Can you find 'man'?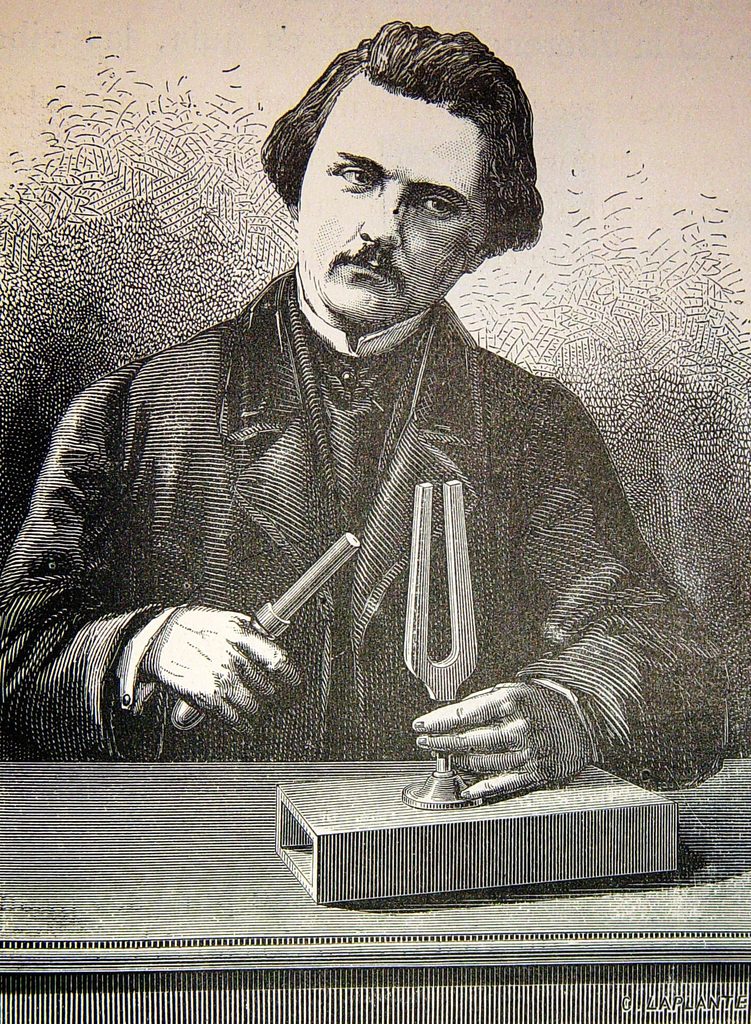
Yes, bounding box: select_region(58, 17, 690, 847).
